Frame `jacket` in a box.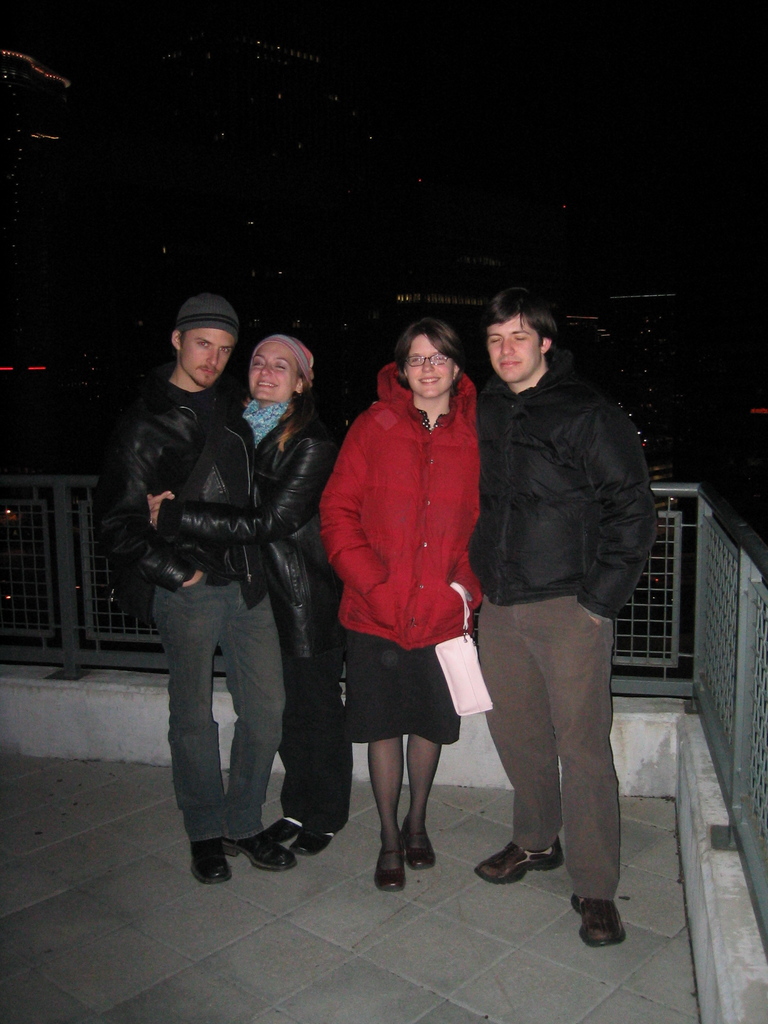
[left=161, top=406, right=348, bottom=659].
